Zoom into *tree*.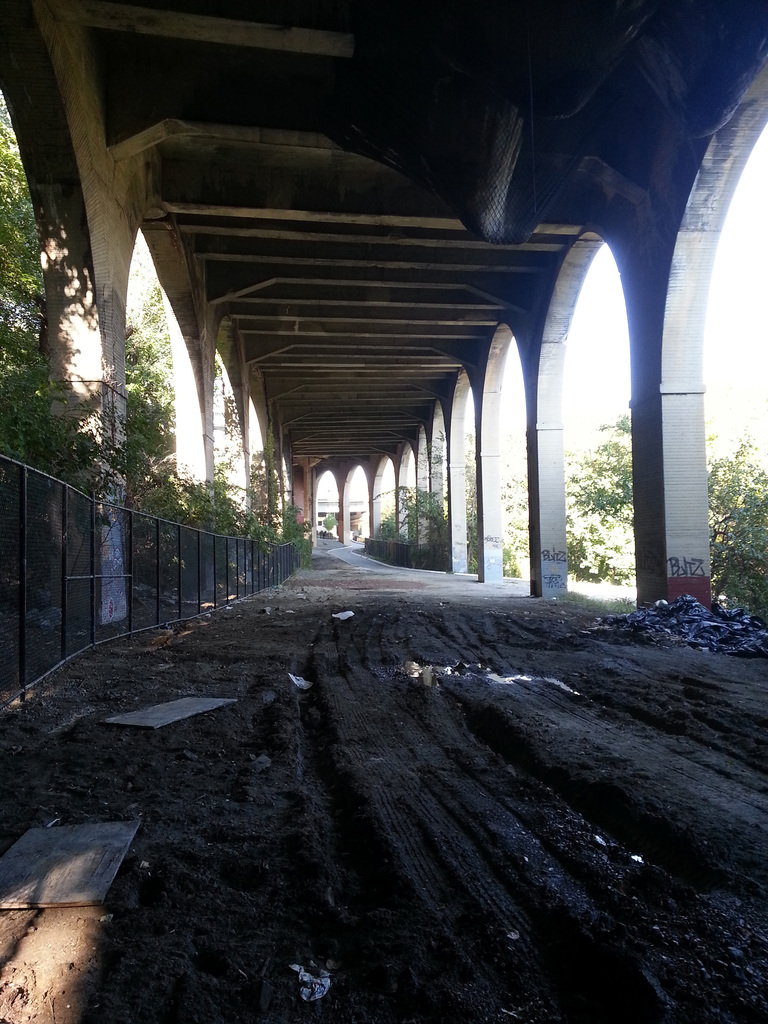
Zoom target: [x1=570, y1=390, x2=632, y2=581].
